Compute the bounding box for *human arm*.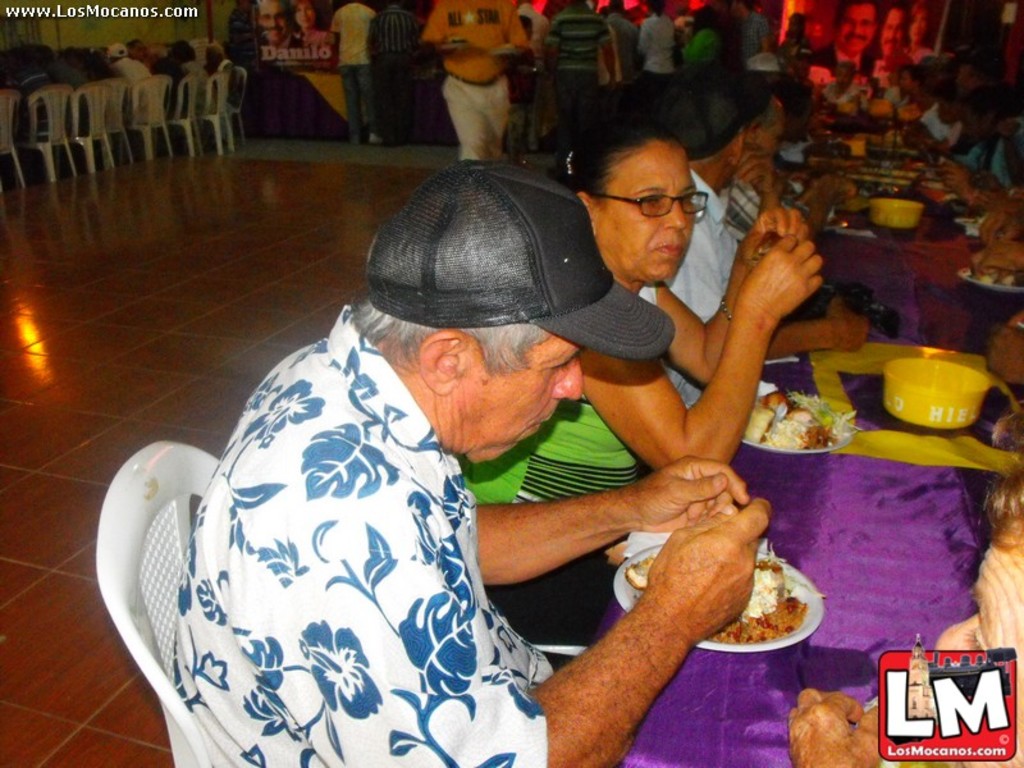
751/293/872/360.
